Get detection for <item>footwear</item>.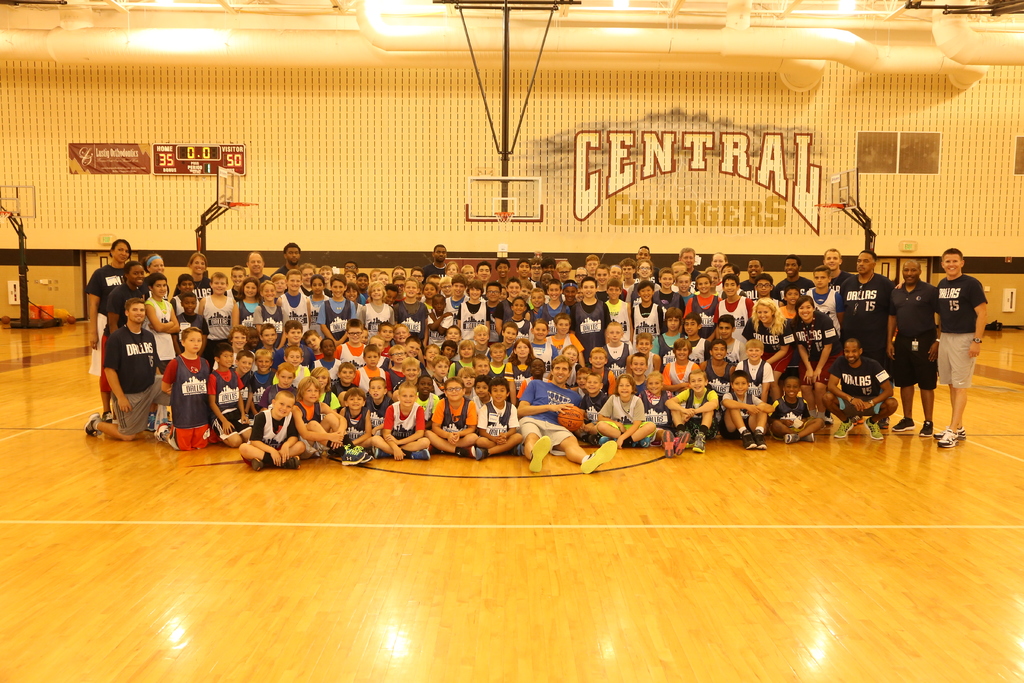
Detection: bbox=[882, 415, 890, 431].
